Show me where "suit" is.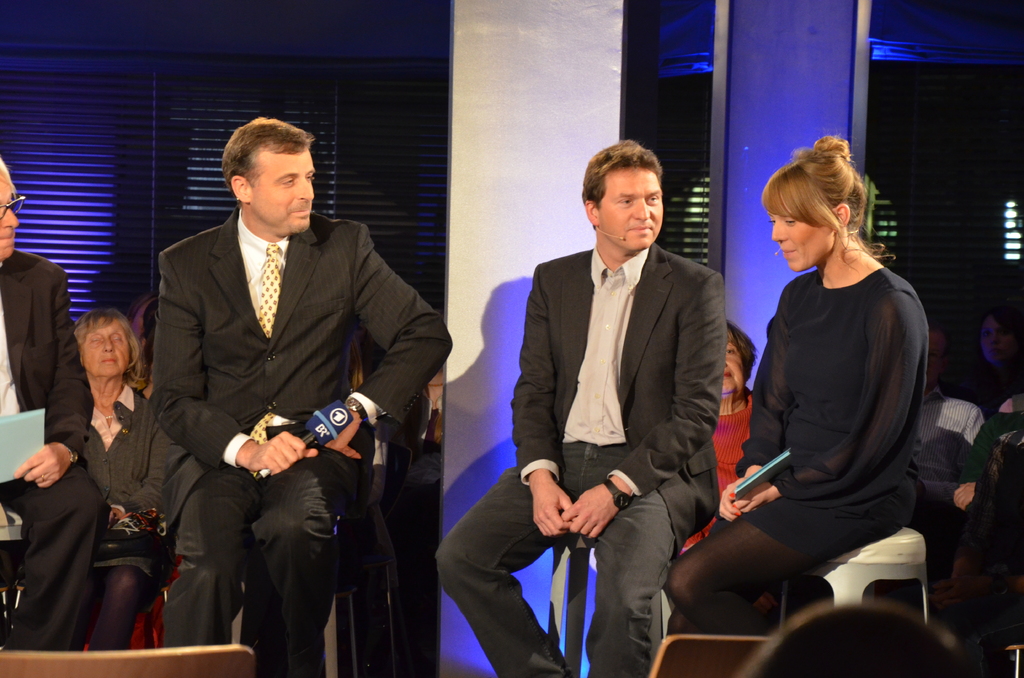
"suit" is at 132,175,424,635.
